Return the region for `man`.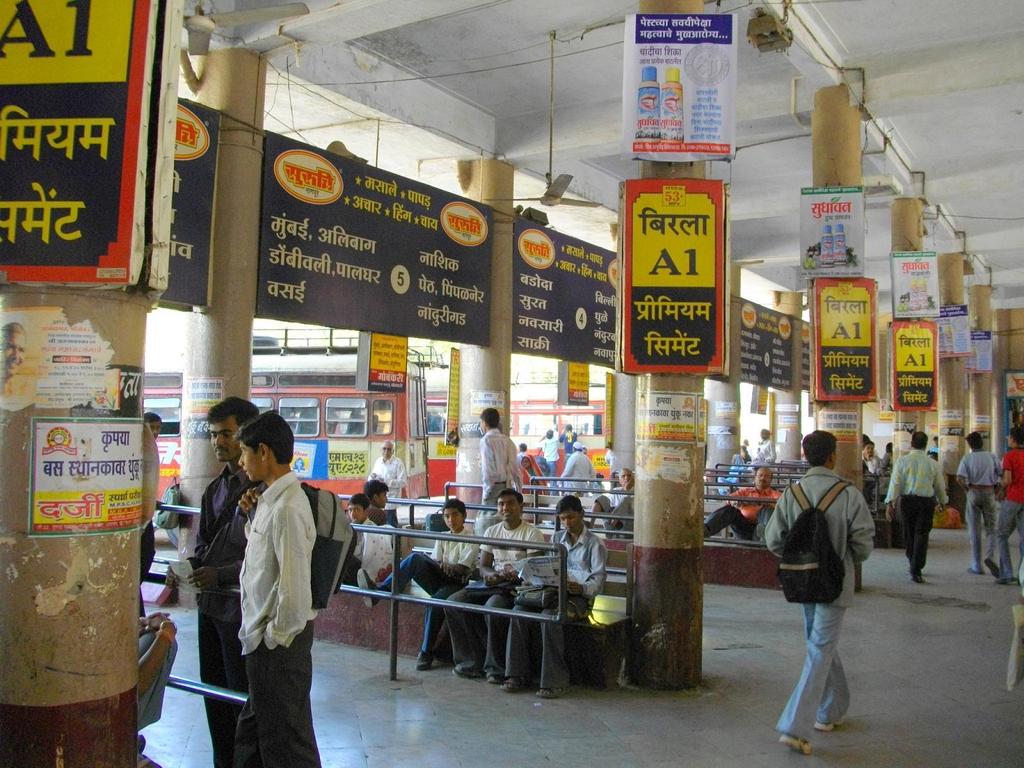
bbox=(998, 428, 1023, 585).
